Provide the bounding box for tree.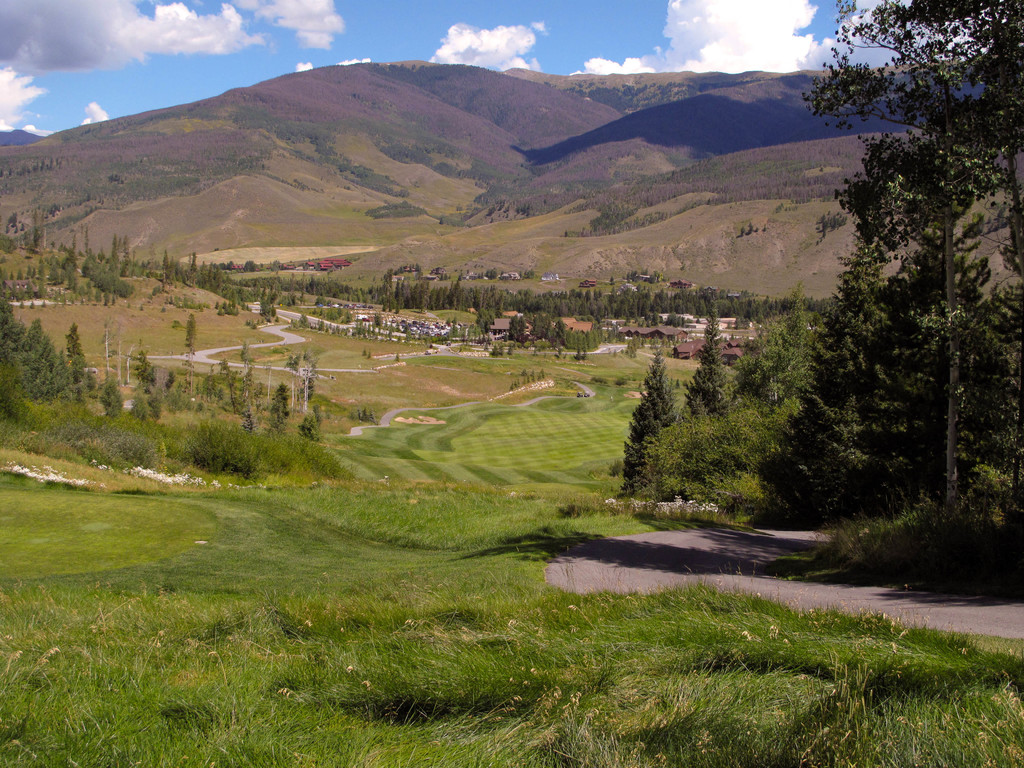
detection(95, 378, 122, 420).
